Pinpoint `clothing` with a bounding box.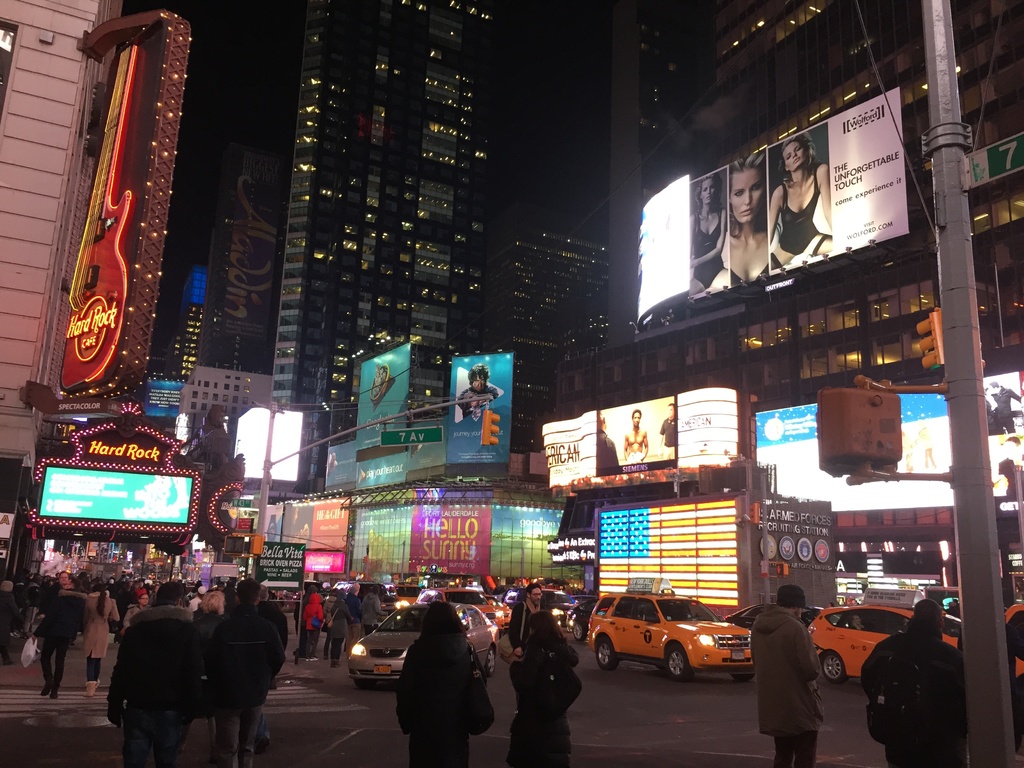
(x1=660, y1=416, x2=677, y2=460).
